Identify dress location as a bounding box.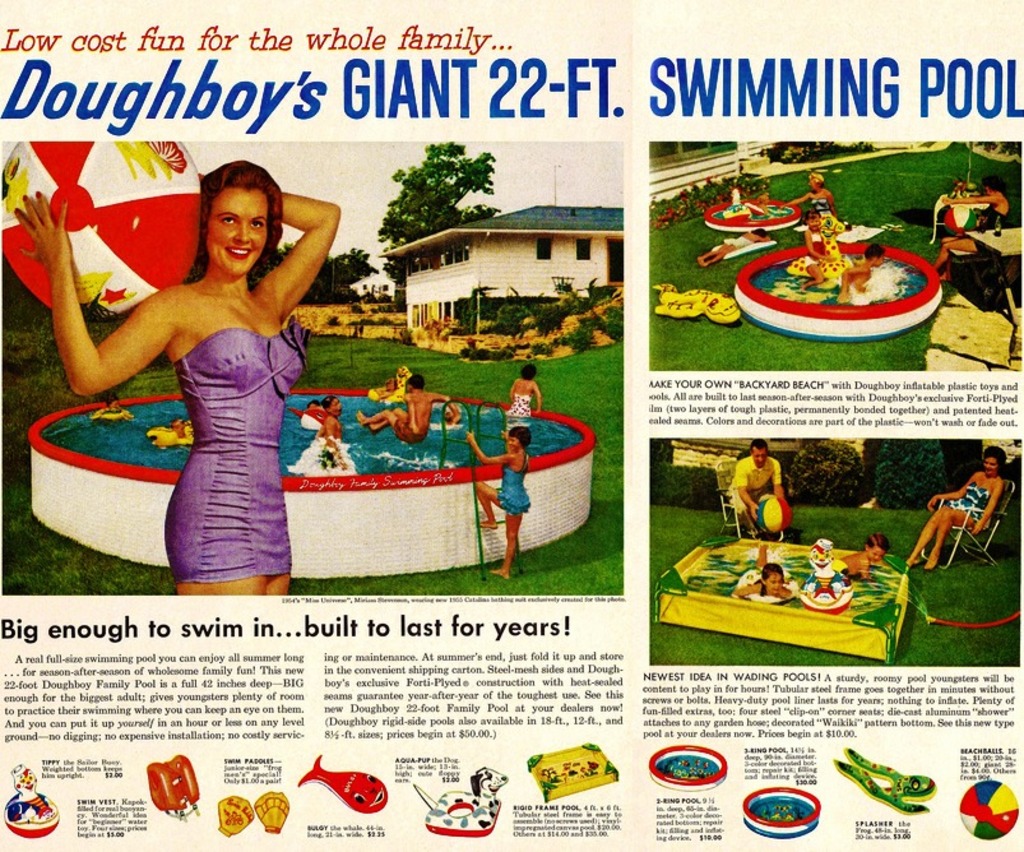
left=495, top=450, right=537, bottom=515.
